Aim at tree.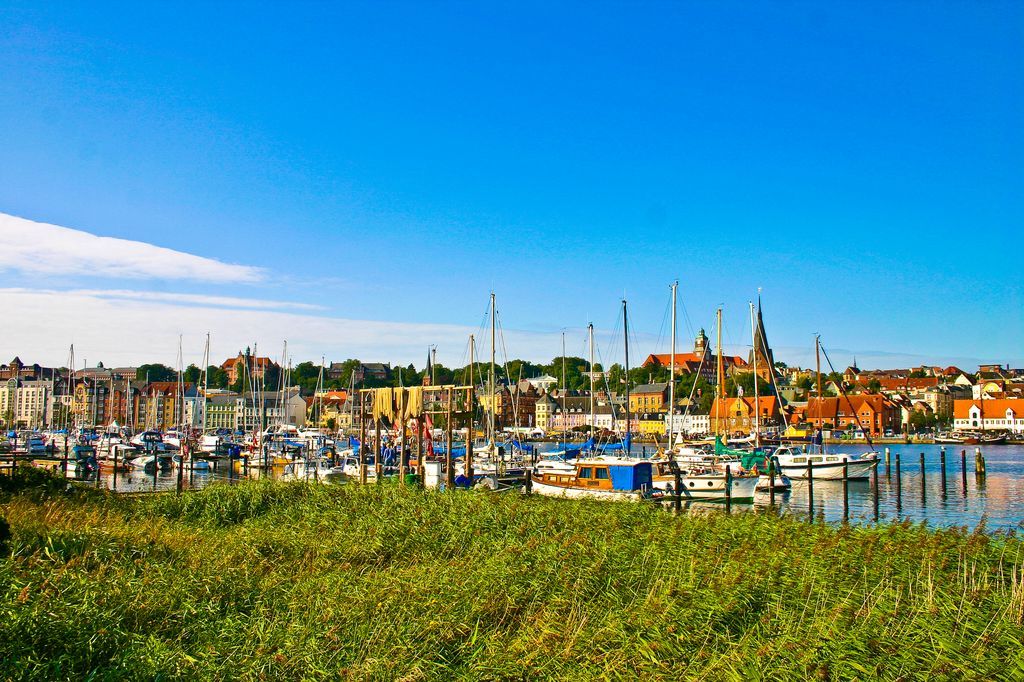
Aimed at (556,361,572,386).
